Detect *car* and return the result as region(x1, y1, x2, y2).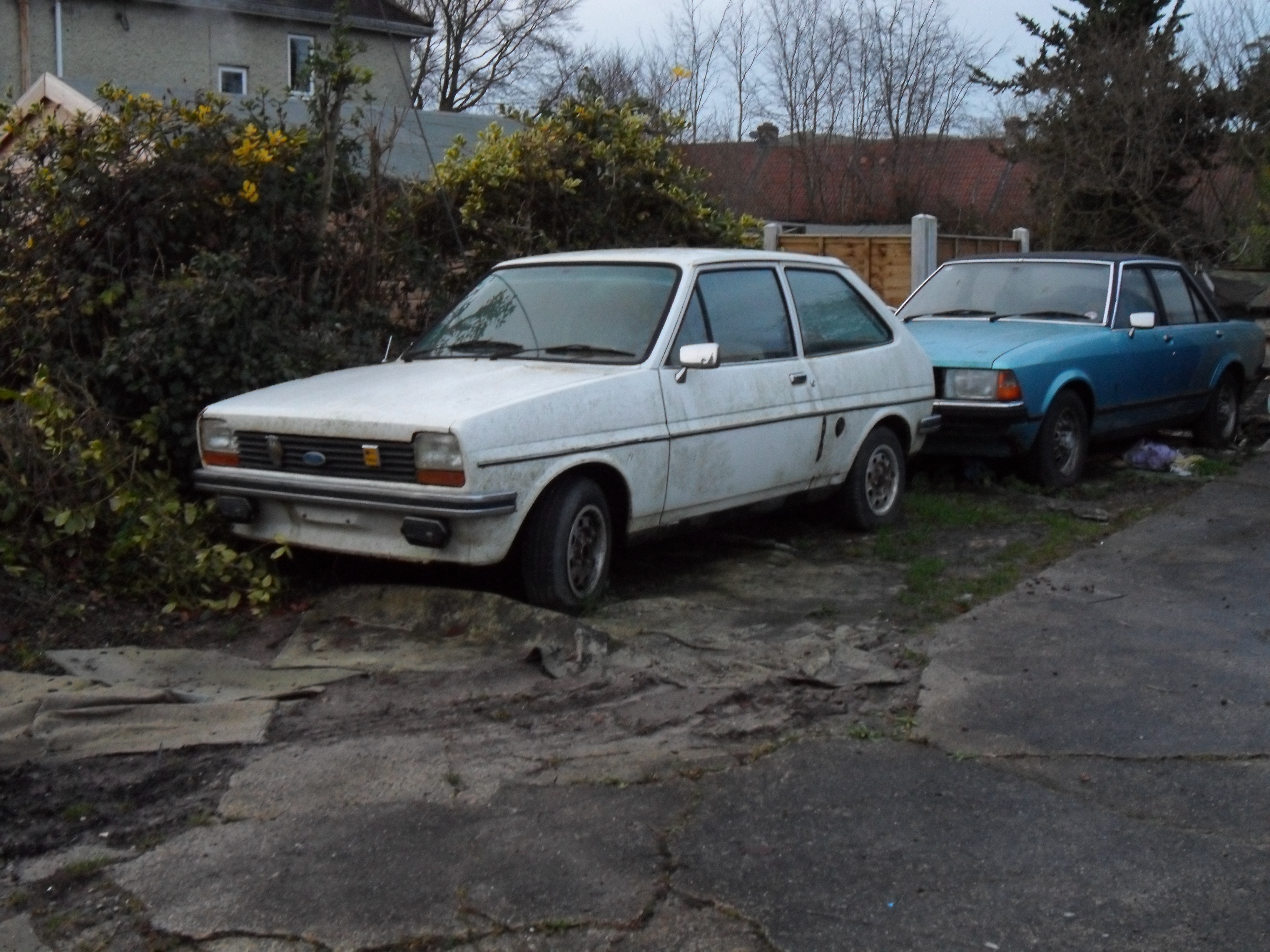
region(47, 73, 277, 182).
